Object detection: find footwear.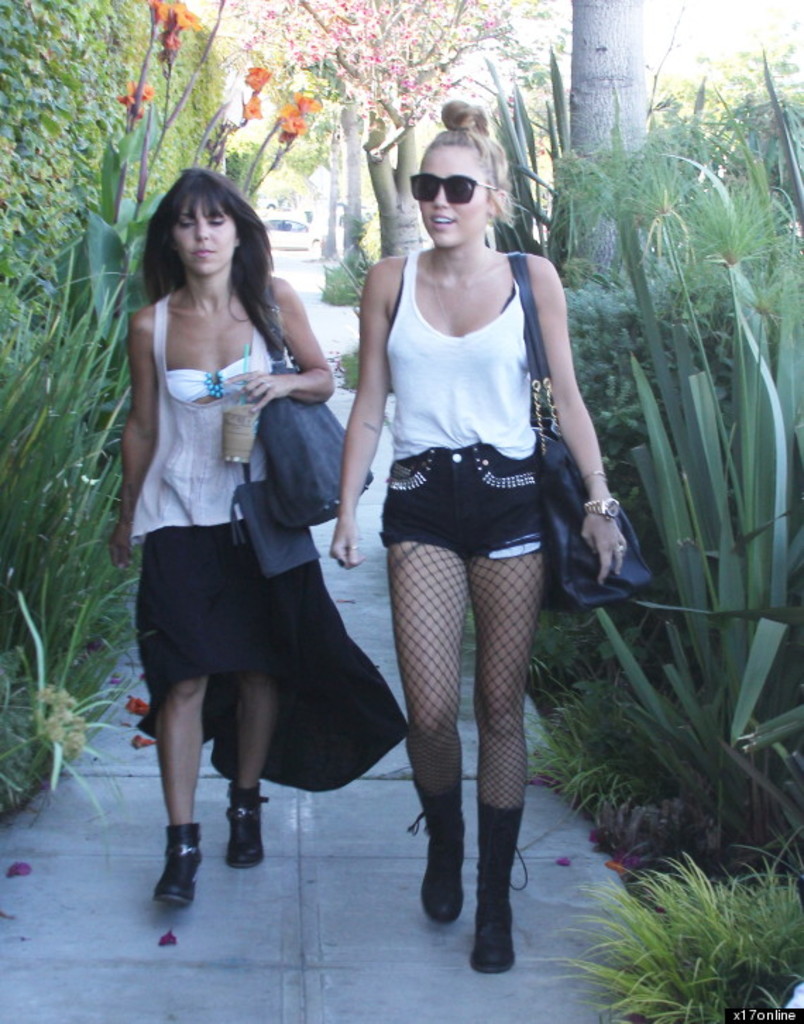
x1=458 y1=804 x2=526 y2=976.
